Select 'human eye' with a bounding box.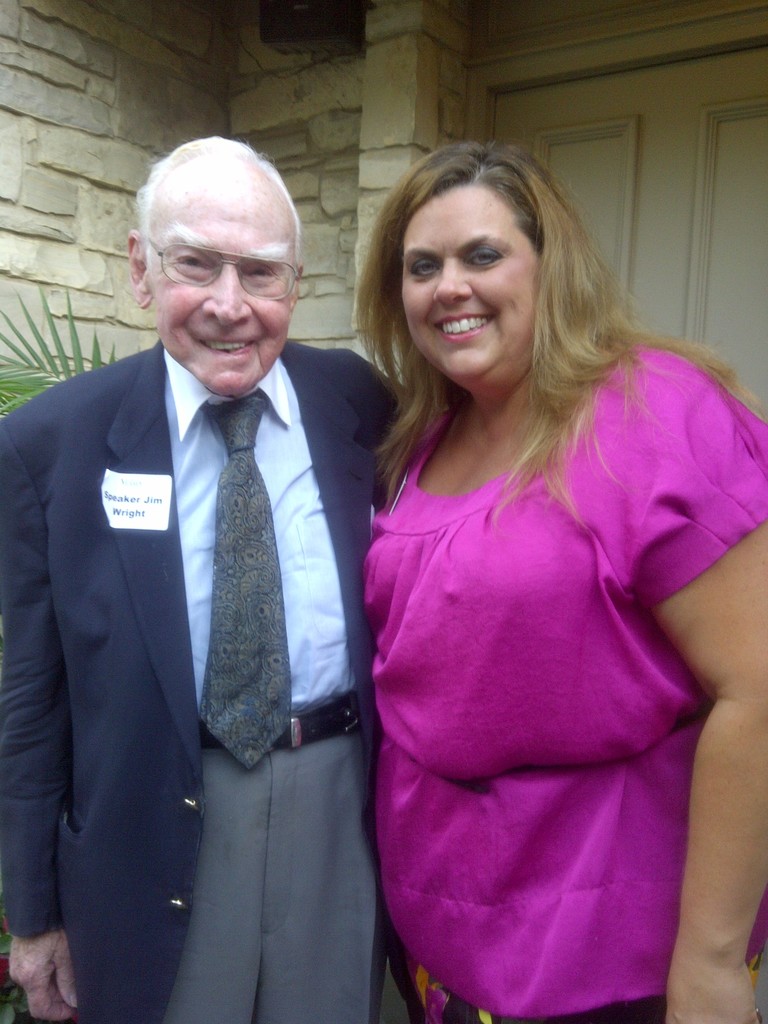
(x1=239, y1=260, x2=275, y2=283).
